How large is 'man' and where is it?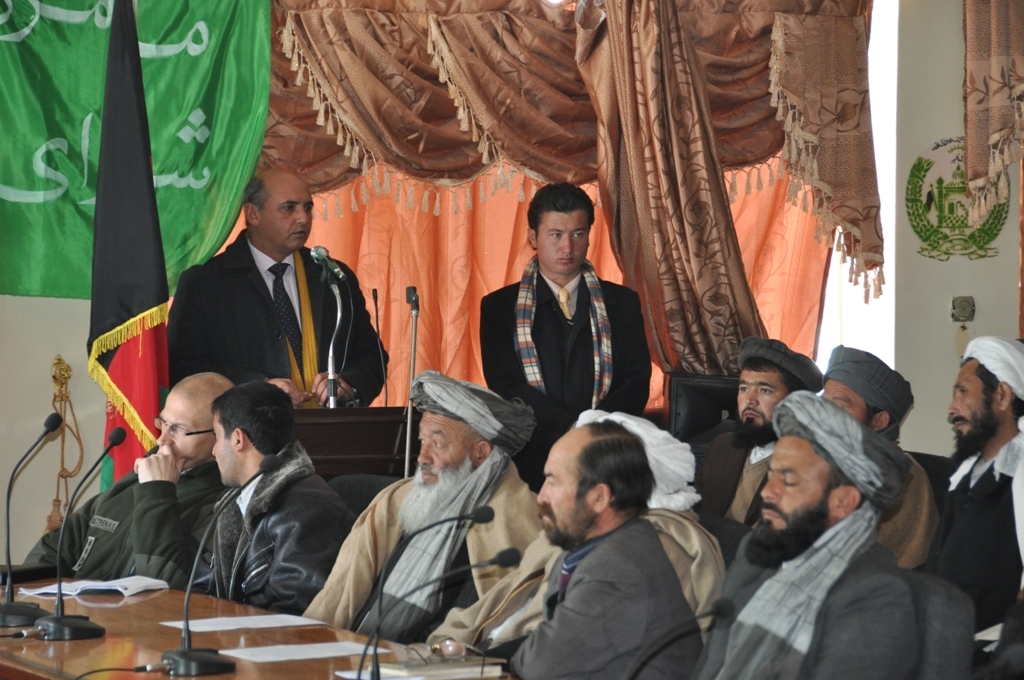
Bounding box: bbox=(329, 366, 533, 631).
